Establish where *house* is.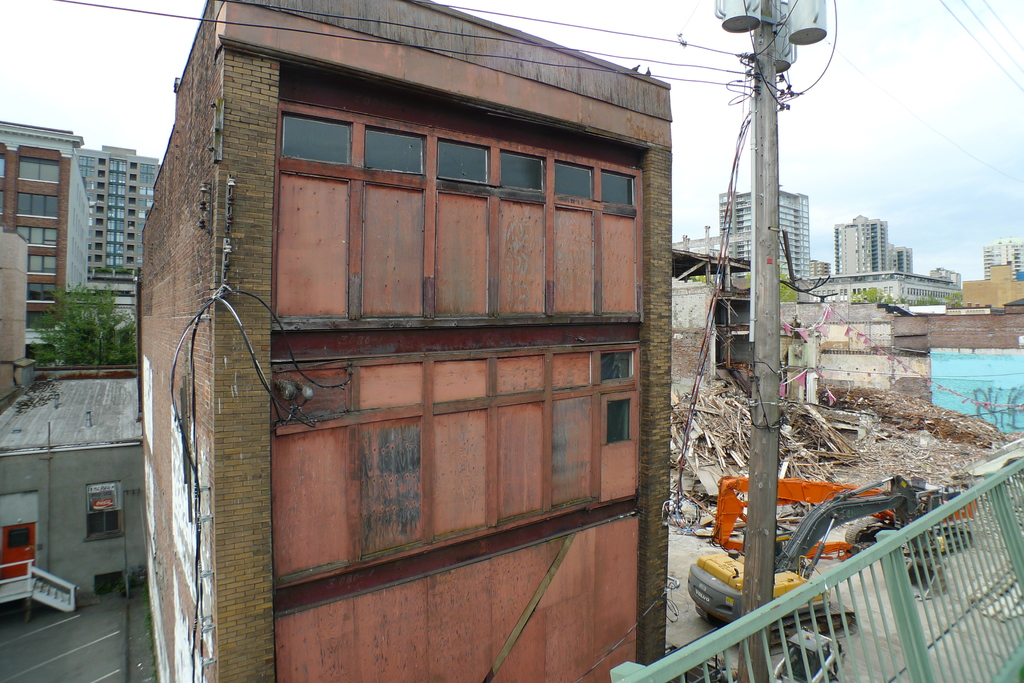
Established at <bbox>0, 372, 148, 618</bbox>.
